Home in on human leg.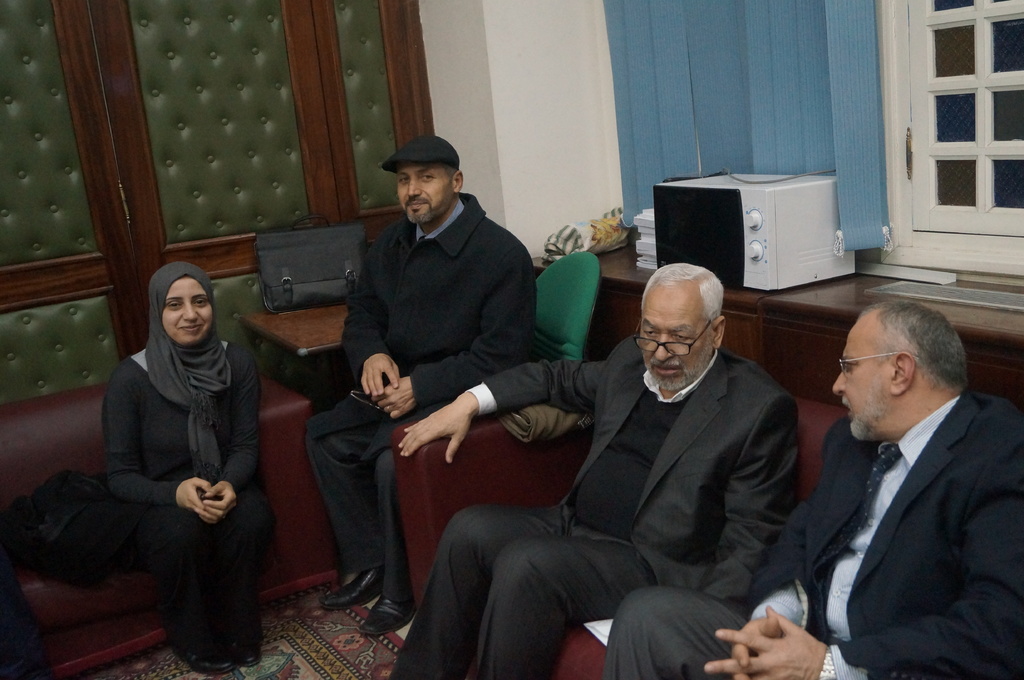
Homed in at select_region(155, 479, 257, 669).
